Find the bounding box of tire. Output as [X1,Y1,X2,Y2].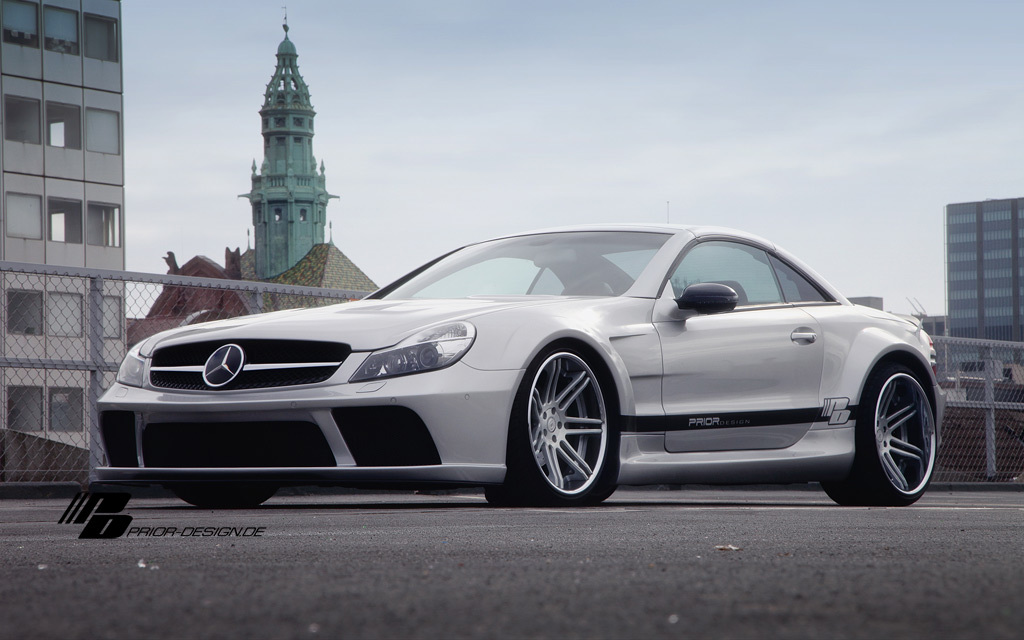
[821,361,939,506].
